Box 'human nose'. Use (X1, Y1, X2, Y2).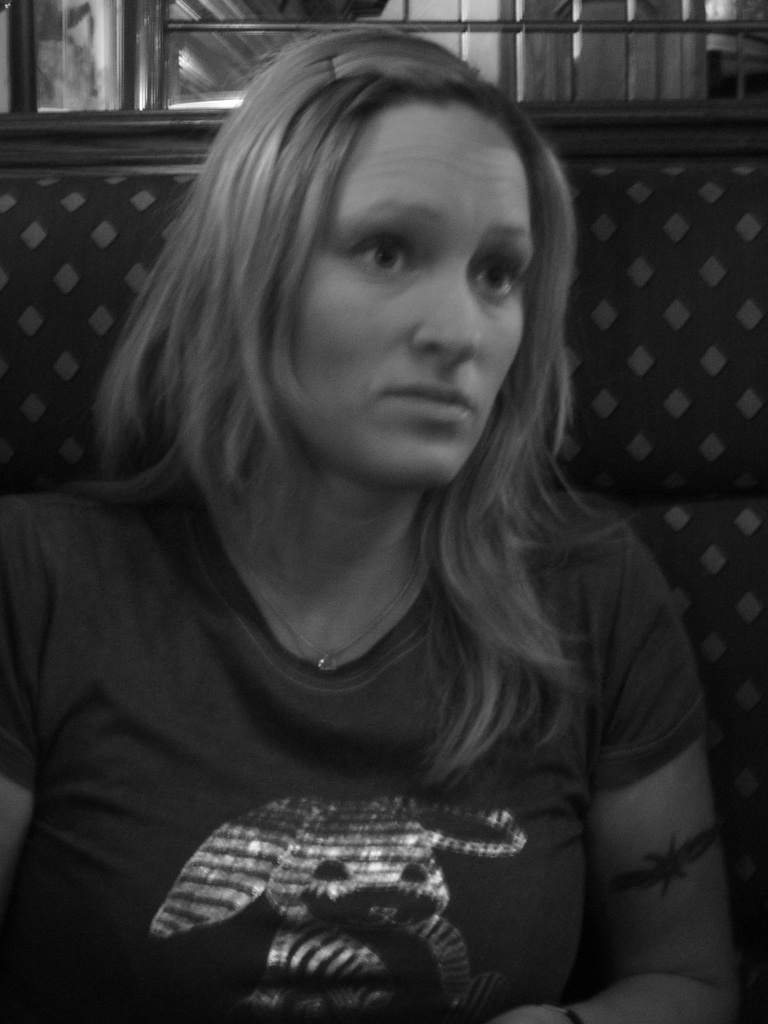
(410, 255, 484, 349).
